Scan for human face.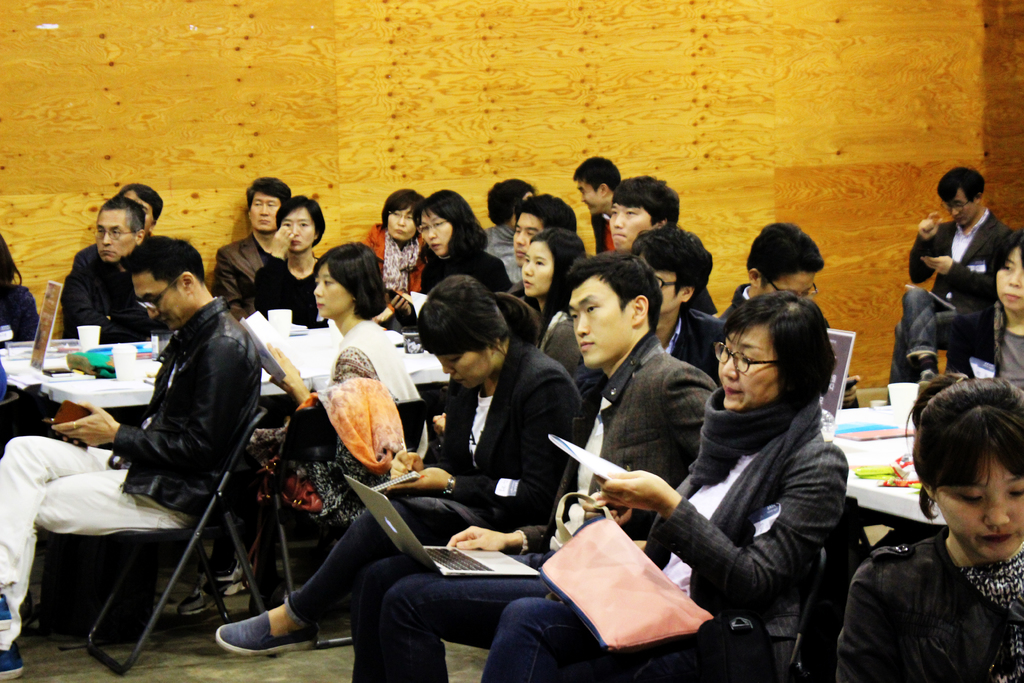
Scan result: bbox=[930, 459, 1023, 566].
